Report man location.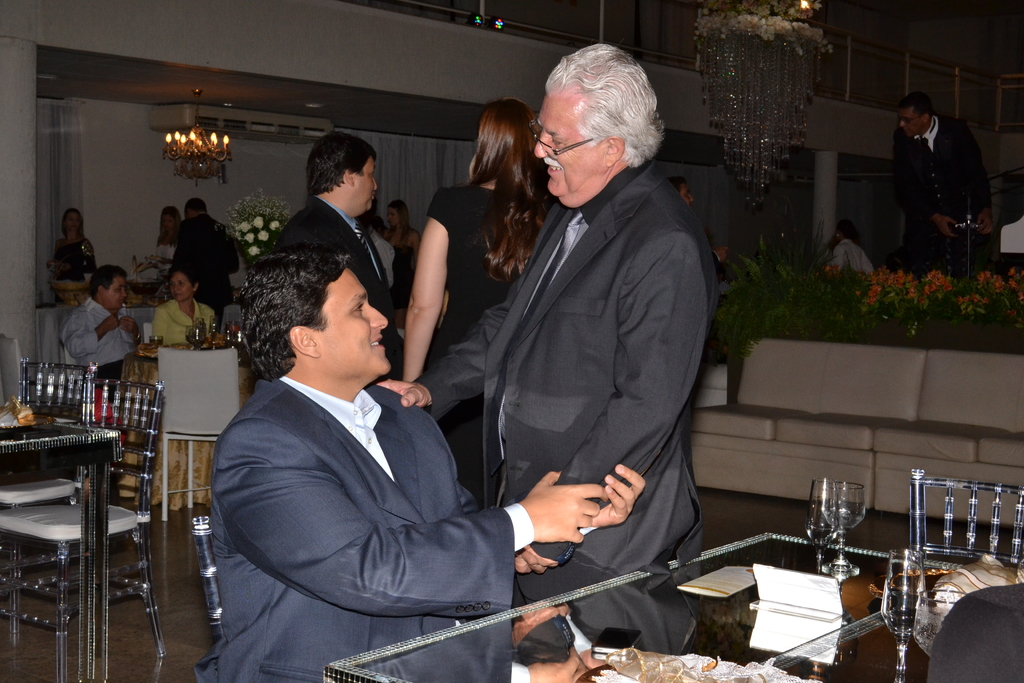
Report: bbox(193, 211, 564, 670).
